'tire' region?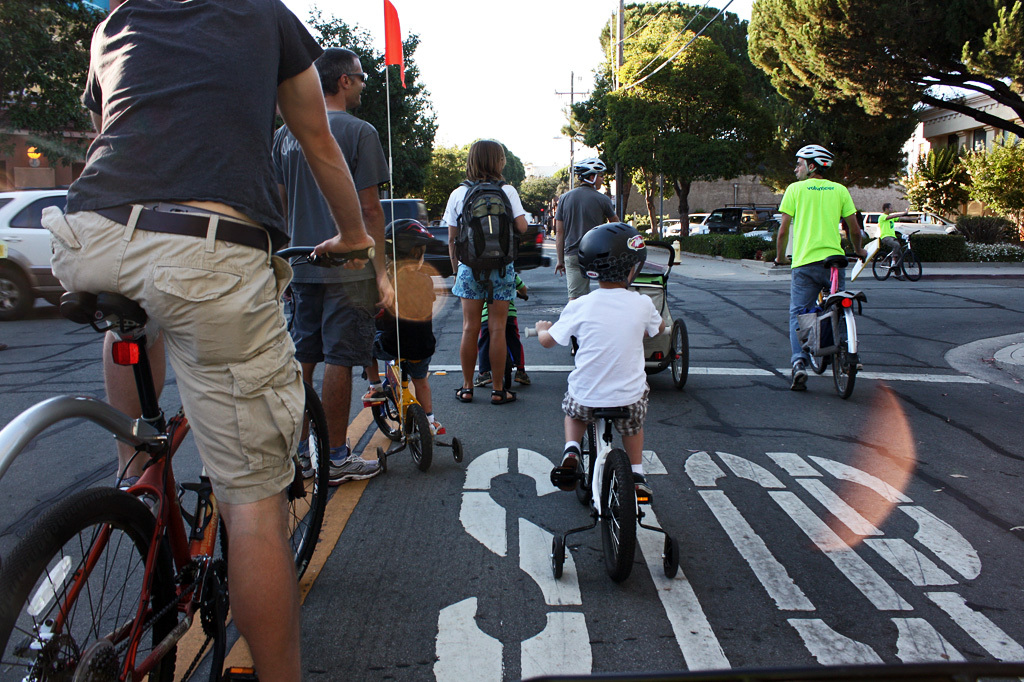
17:480:185:668
